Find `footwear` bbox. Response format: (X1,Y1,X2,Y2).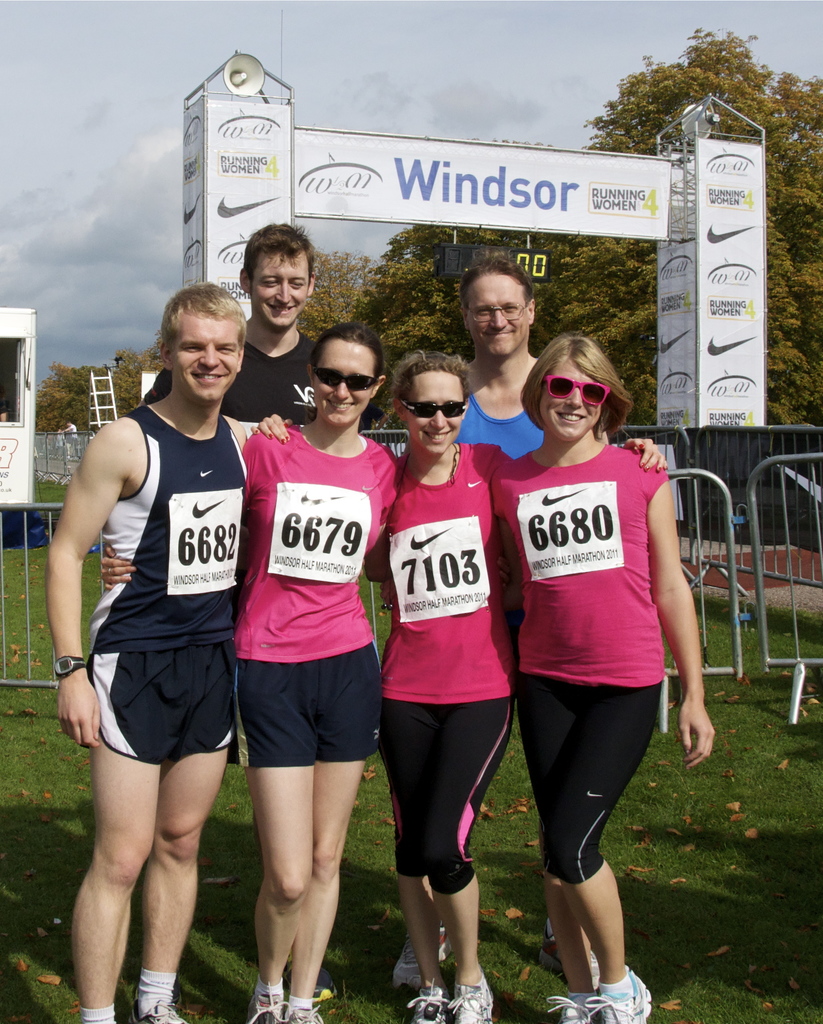
(591,970,664,1023).
